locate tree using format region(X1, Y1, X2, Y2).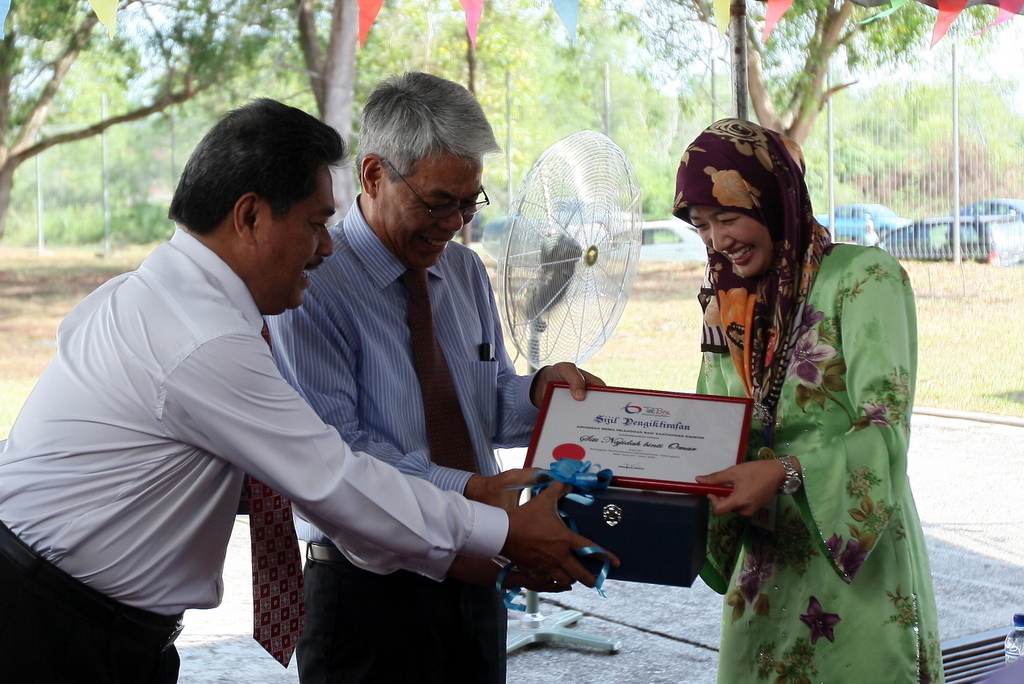
region(267, 0, 358, 232).
